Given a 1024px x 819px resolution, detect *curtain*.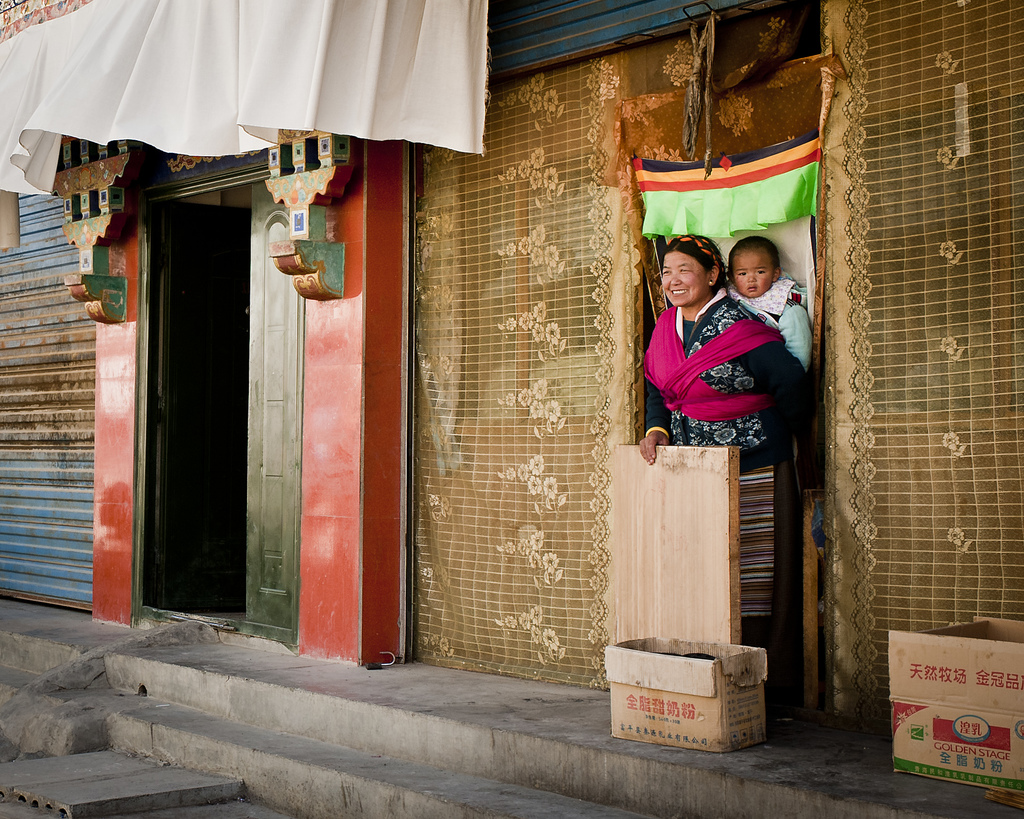
select_region(0, 0, 490, 187).
